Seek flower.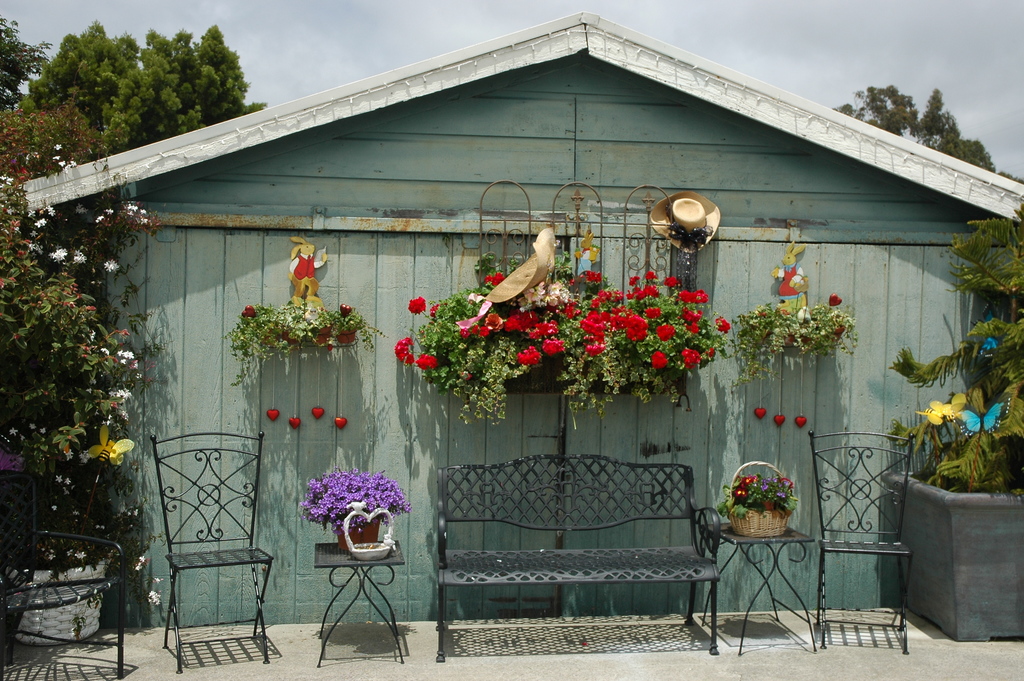
box(136, 206, 148, 214).
